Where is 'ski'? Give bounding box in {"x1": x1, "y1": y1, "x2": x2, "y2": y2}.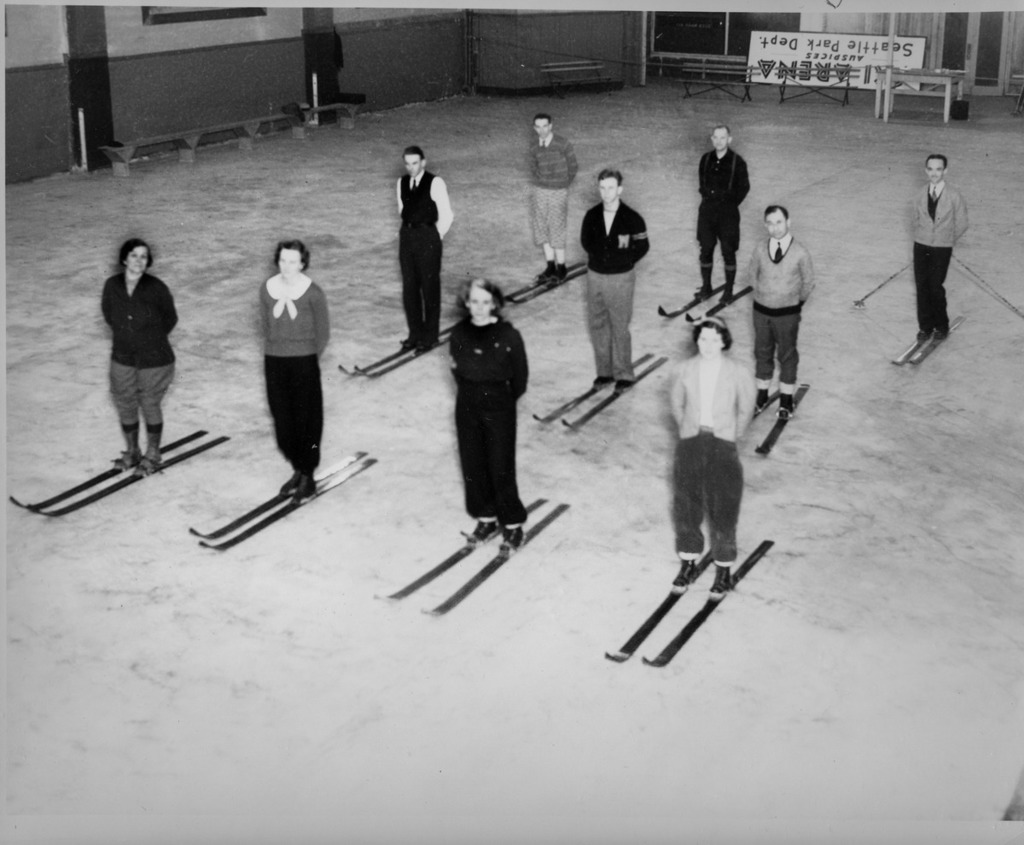
{"x1": 556, "y1": 353, "x2": 671, "y2": 425}.
